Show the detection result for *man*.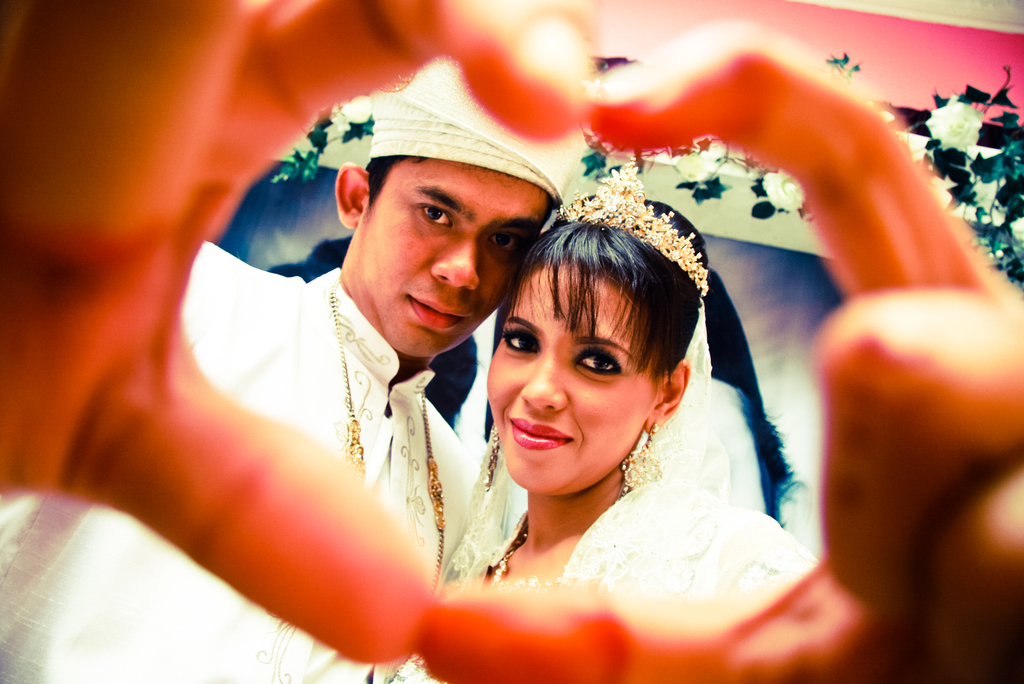
select_region(77, 65, 616, 650).
